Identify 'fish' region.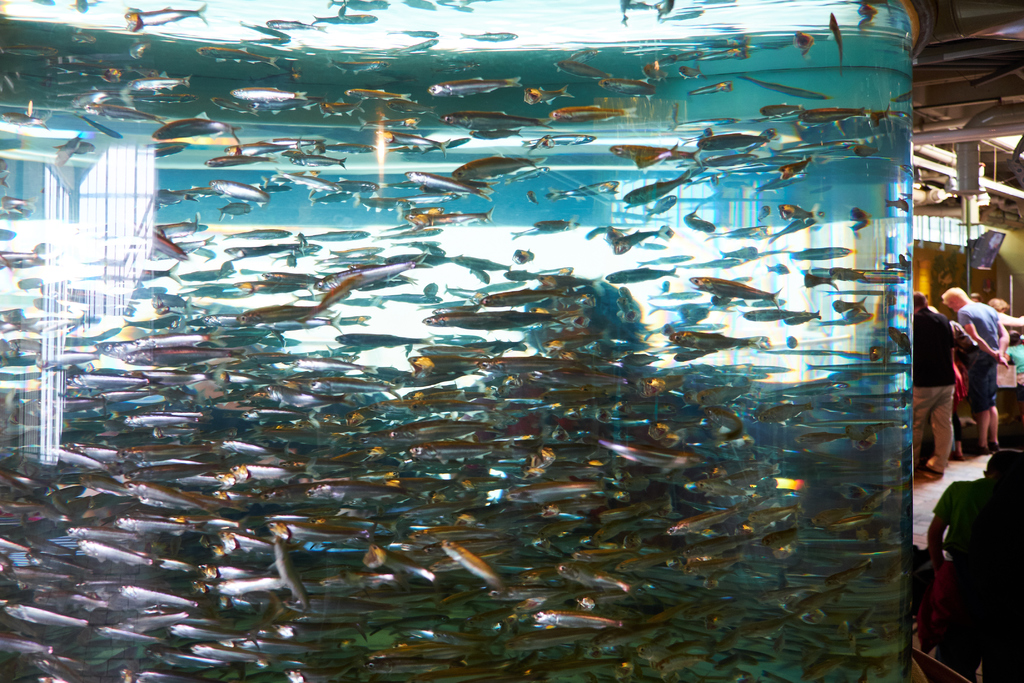
Region: x1=444 y1=114 x2=554 y2=133.
